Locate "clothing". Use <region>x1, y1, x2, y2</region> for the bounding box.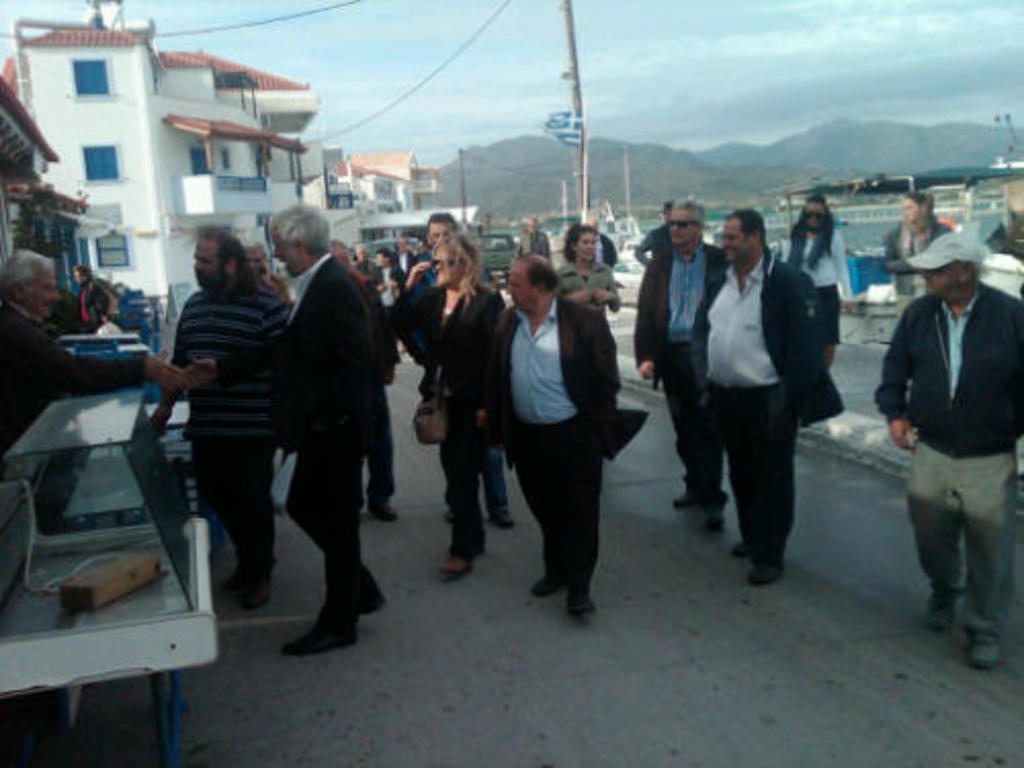
<region>166, 289, 287, 567</region>.
